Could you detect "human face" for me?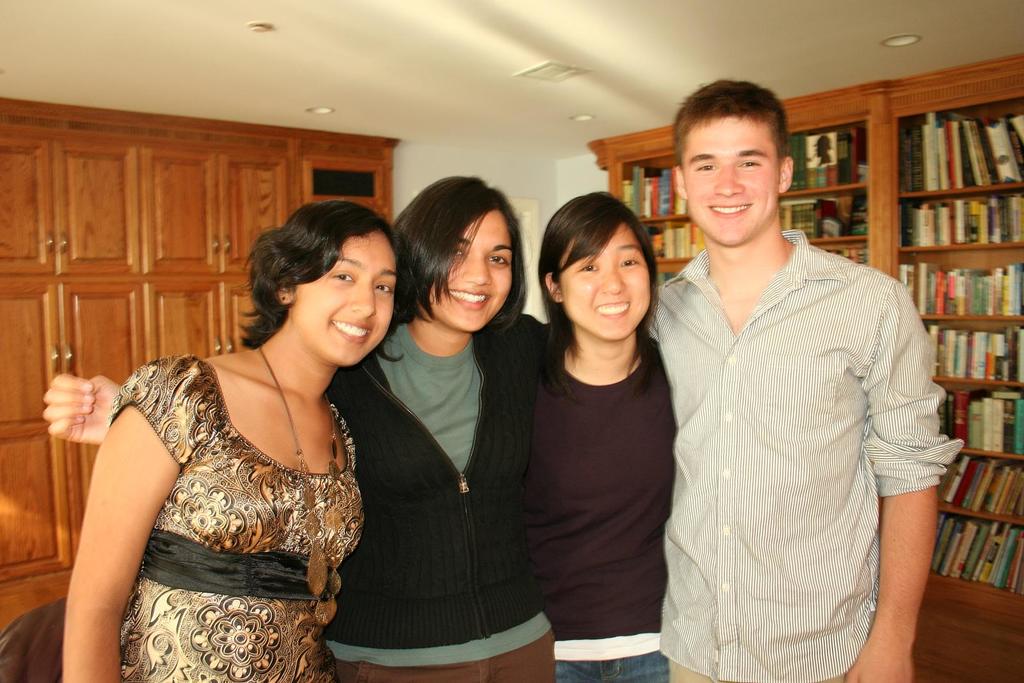
Detection result: box=[295, 234, 394, 366].
